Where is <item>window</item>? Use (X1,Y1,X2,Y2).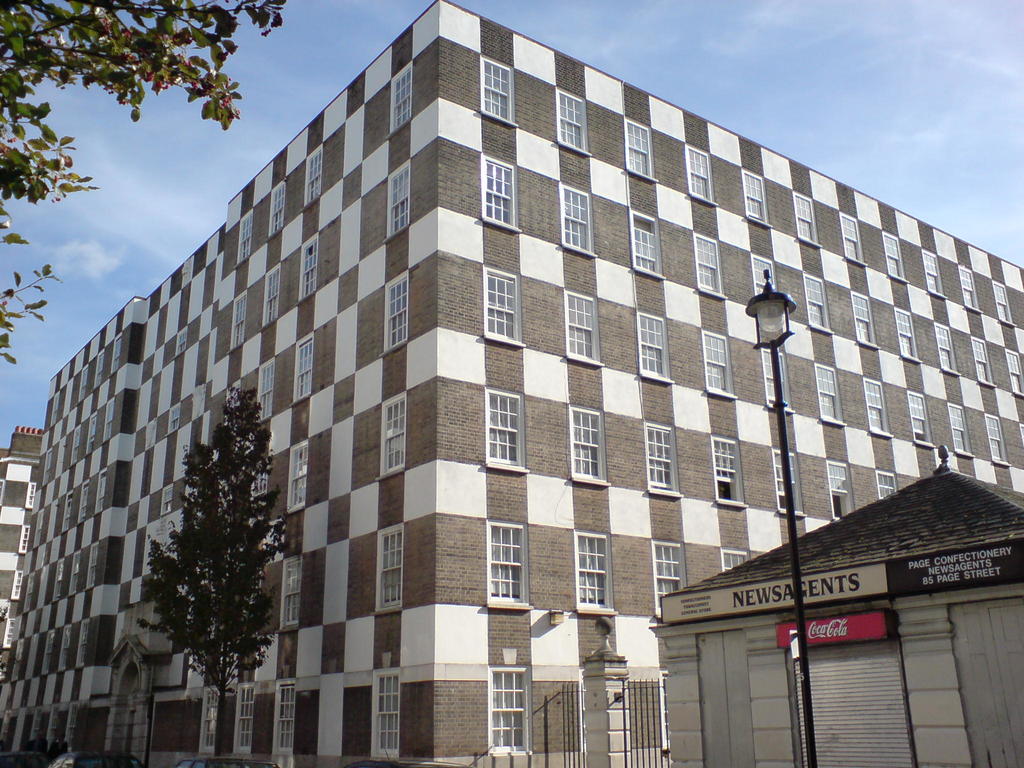
(481,56,515,128).
